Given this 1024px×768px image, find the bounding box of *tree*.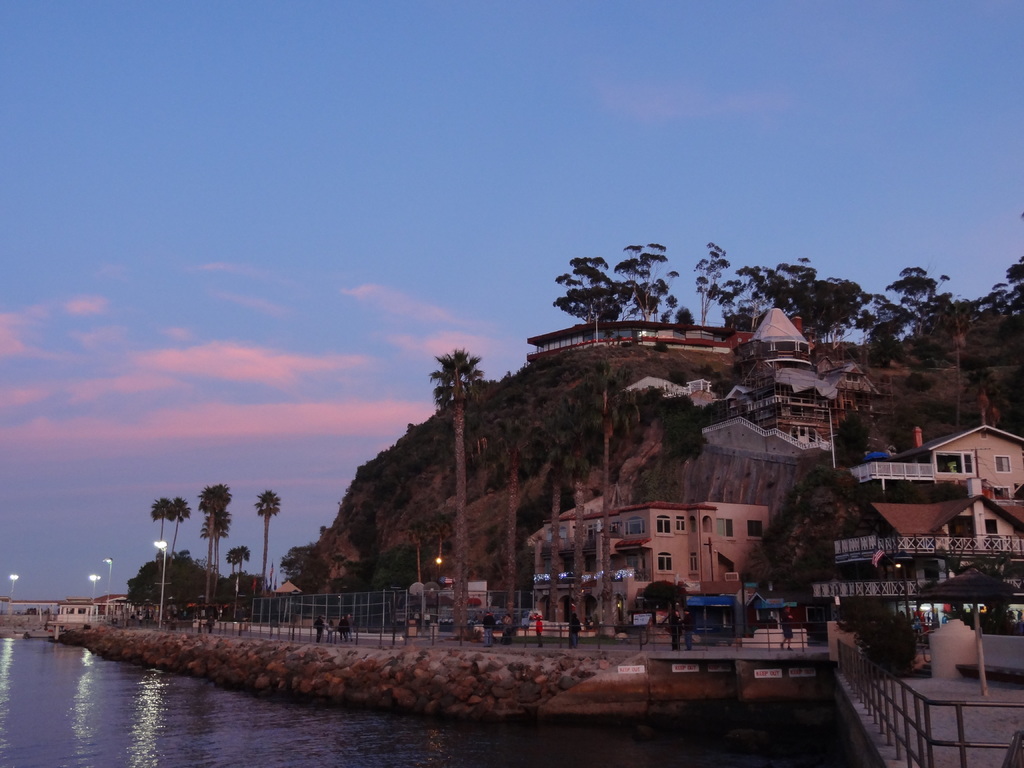
box=[644, 584, 689, 610].
